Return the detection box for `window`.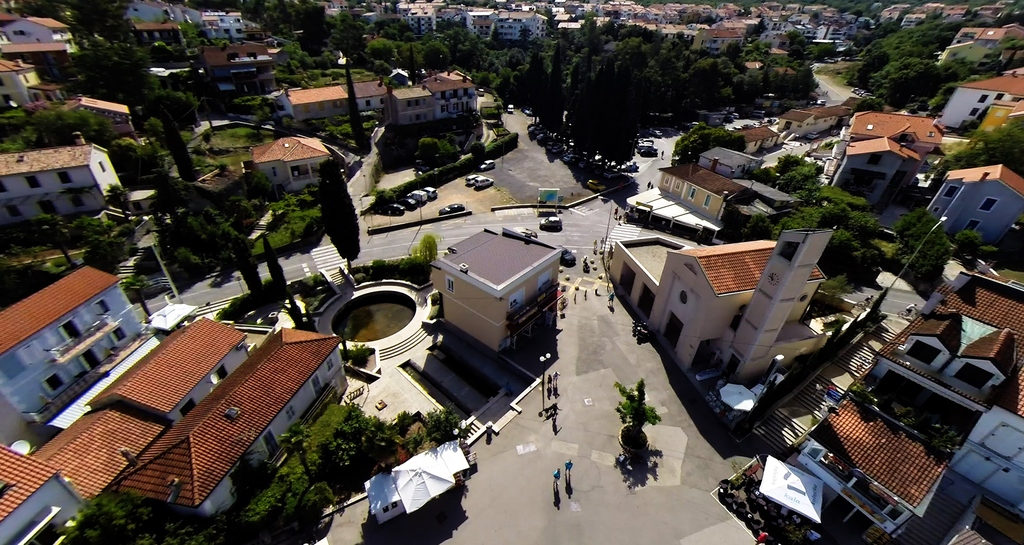
{"left": 982, "top": 194, "right": 990, "bottom": 220}.
